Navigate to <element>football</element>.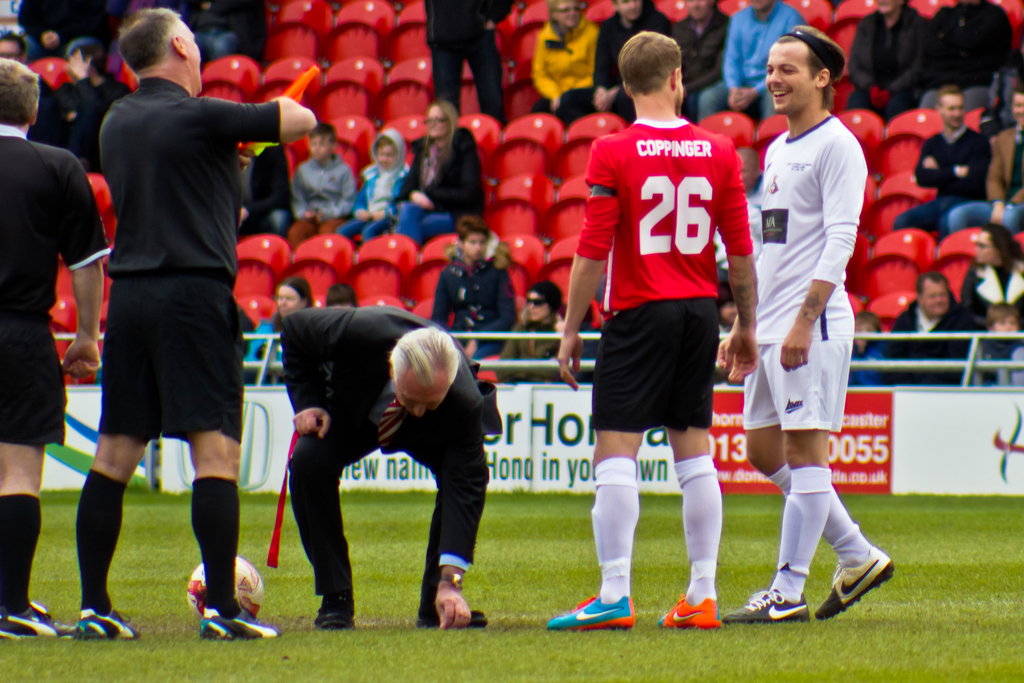
Navigation target: [x1=180, y1=556, x2=264, y2=616].
